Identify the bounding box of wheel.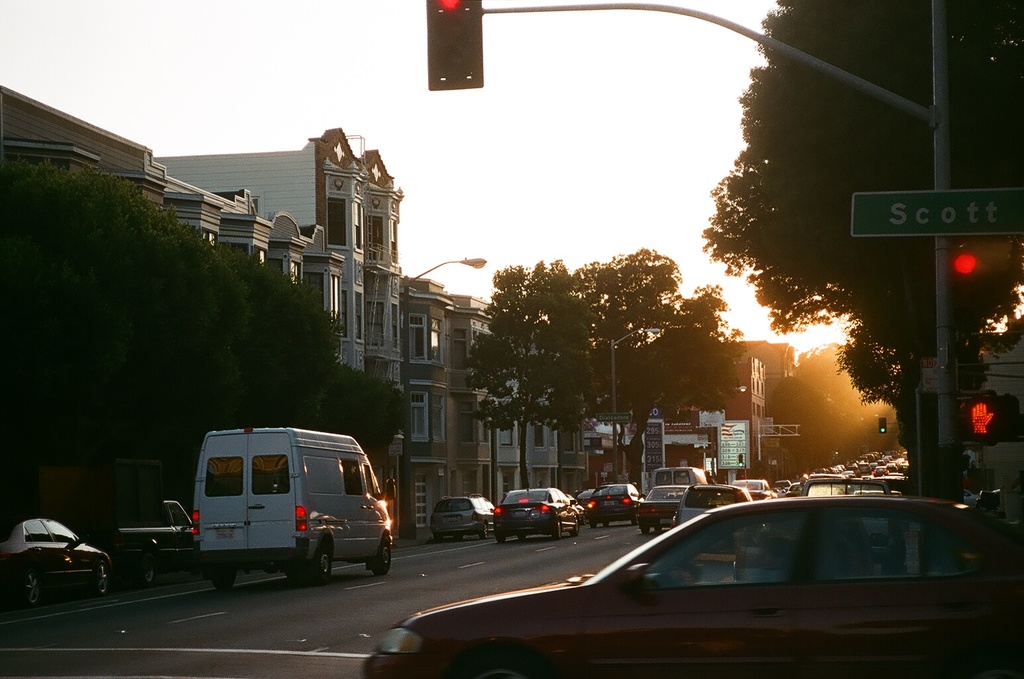
locate(141, 556, 156, 584).
